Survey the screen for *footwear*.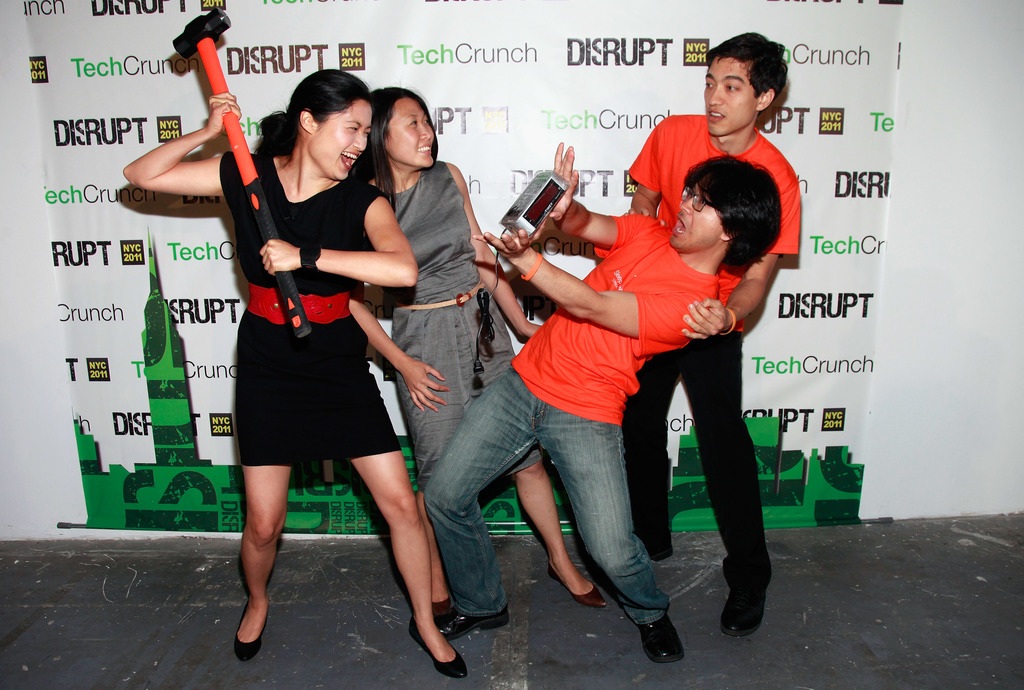
Survey found: 233/632/259/662.
